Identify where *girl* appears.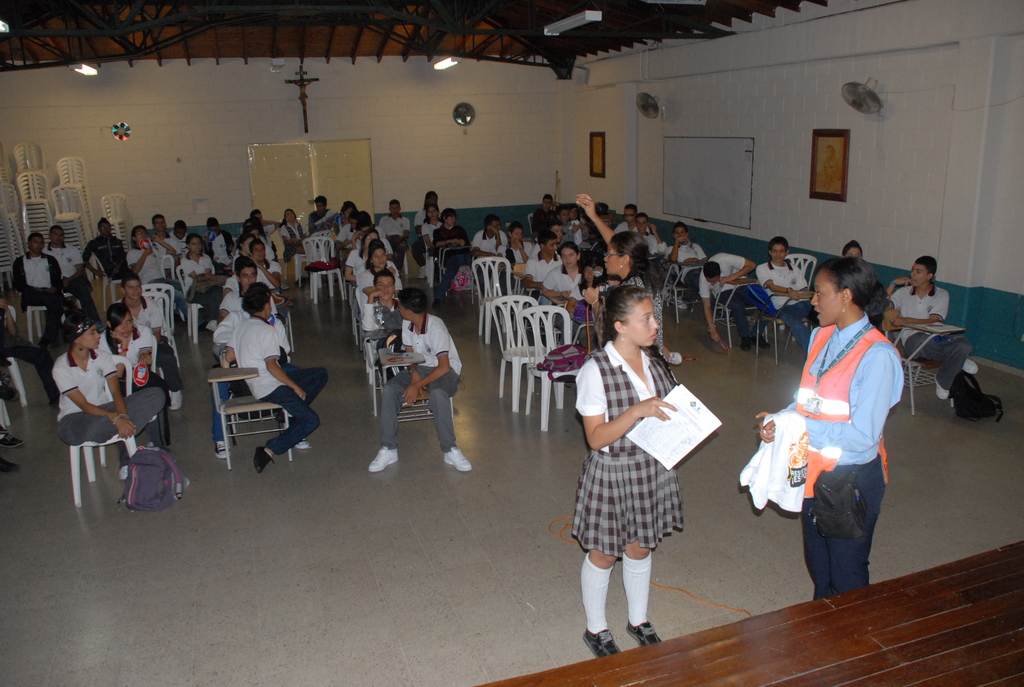
Appears at left=474, top=215, right=511, bottom=294.
